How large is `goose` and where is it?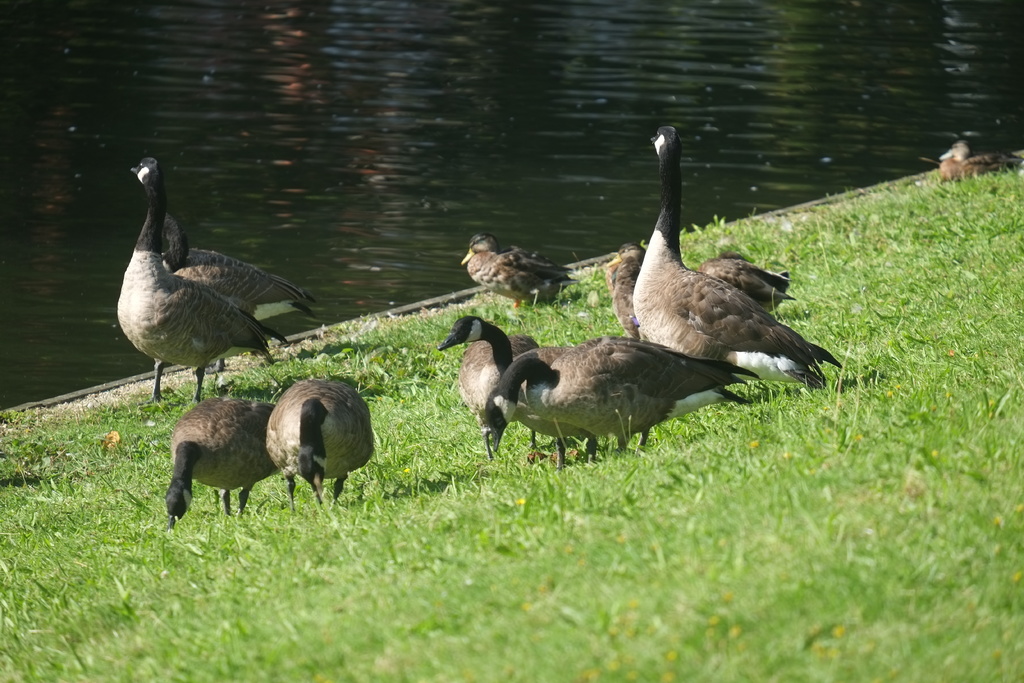
Bounding box: <bbox>632, 129, 834, 399</bbox>.
